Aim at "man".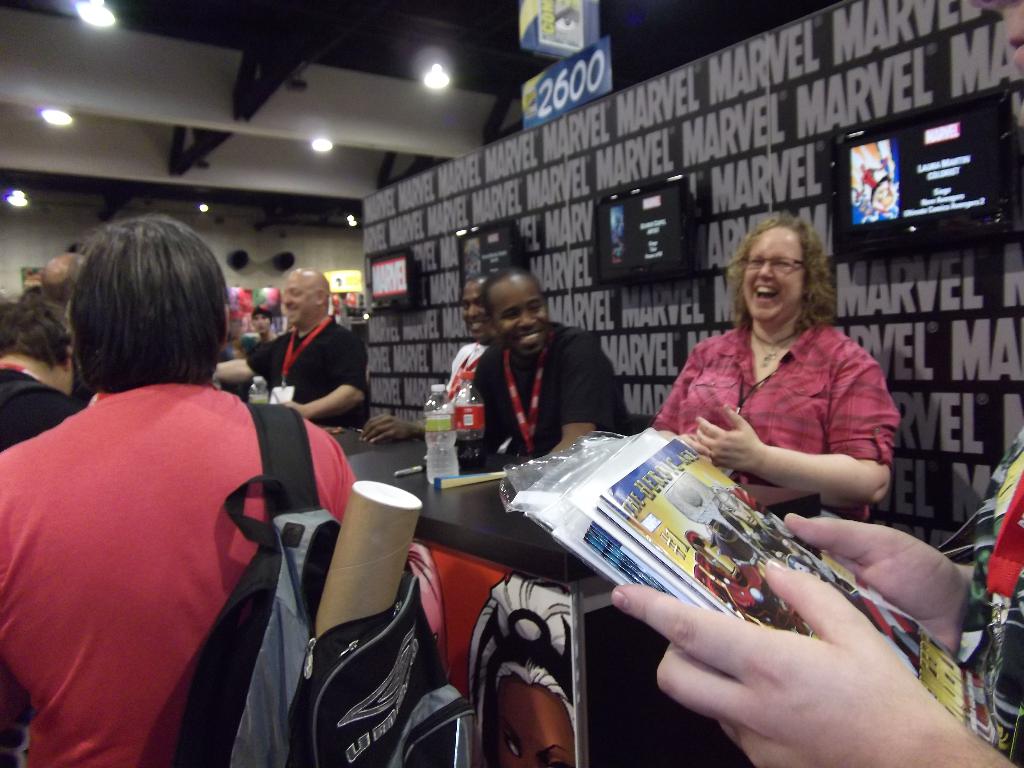
Aimed at (207, 265, 372, 429).
